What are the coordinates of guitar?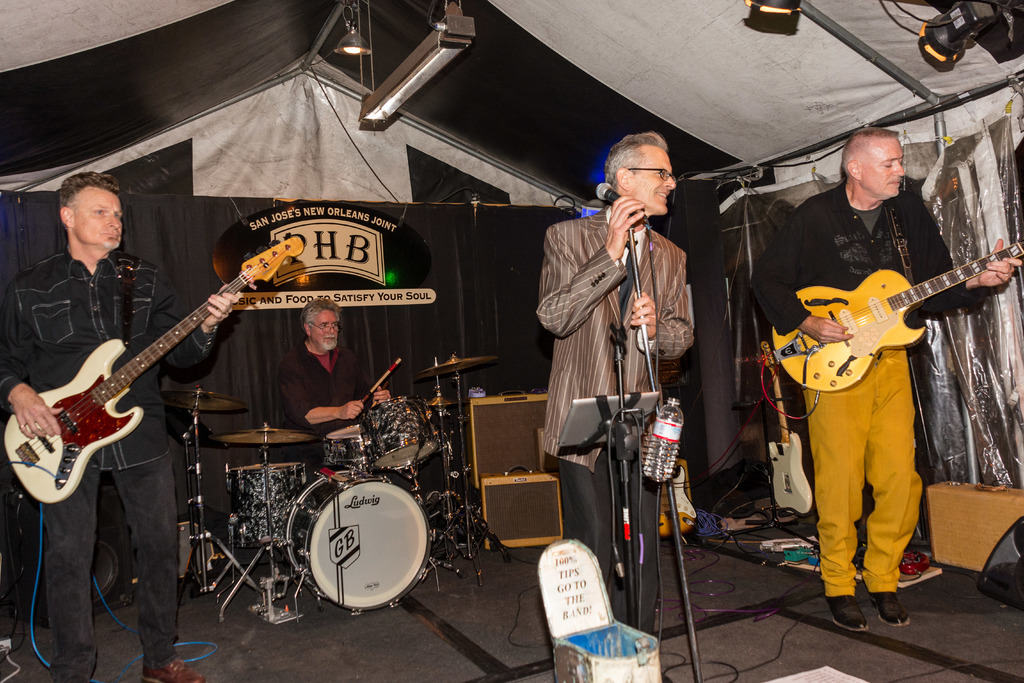
{"x1": 5, "y1": 234, "x2": 303, "y2": 502}.
